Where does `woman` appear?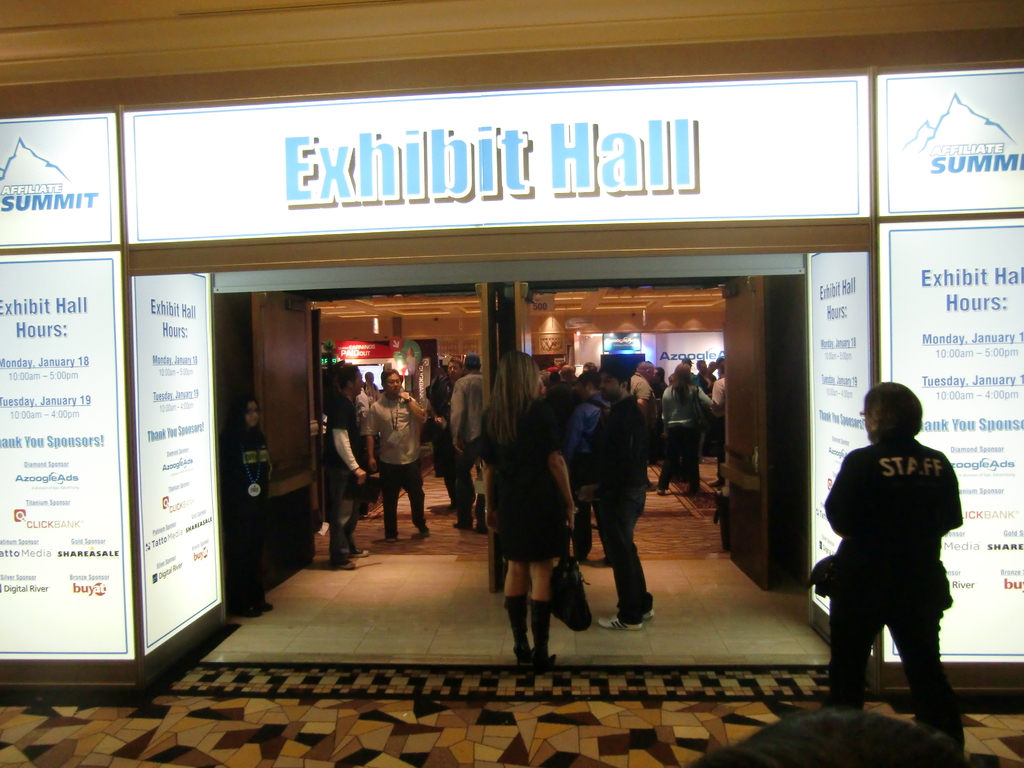
Appears at 657 360 715 496.
